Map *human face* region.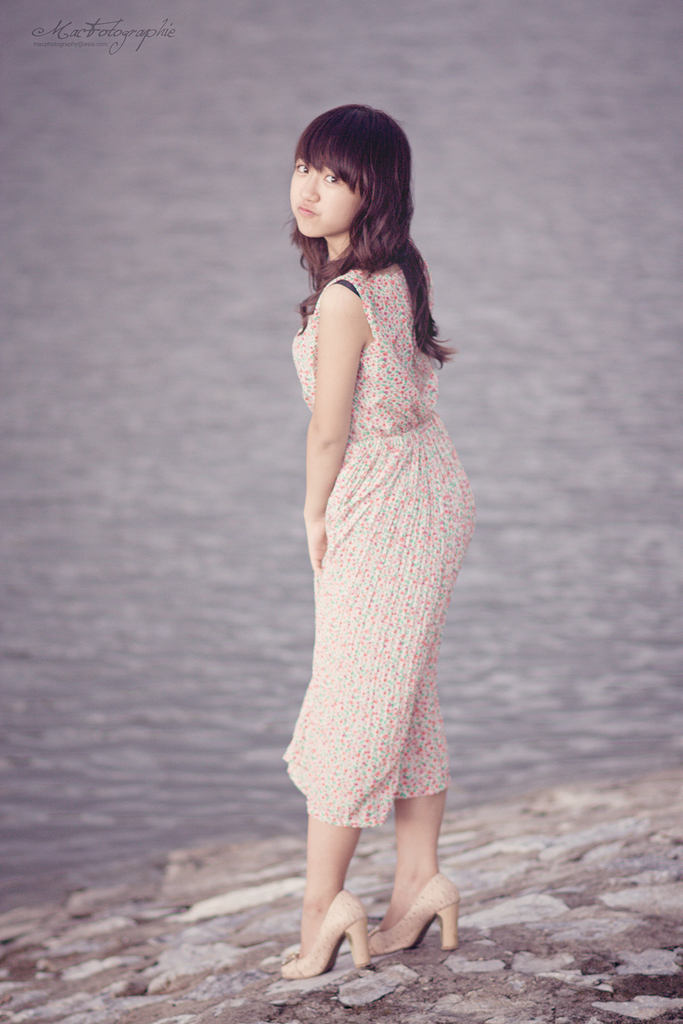
Mapped to bbox(282, 124, 387, 255).
